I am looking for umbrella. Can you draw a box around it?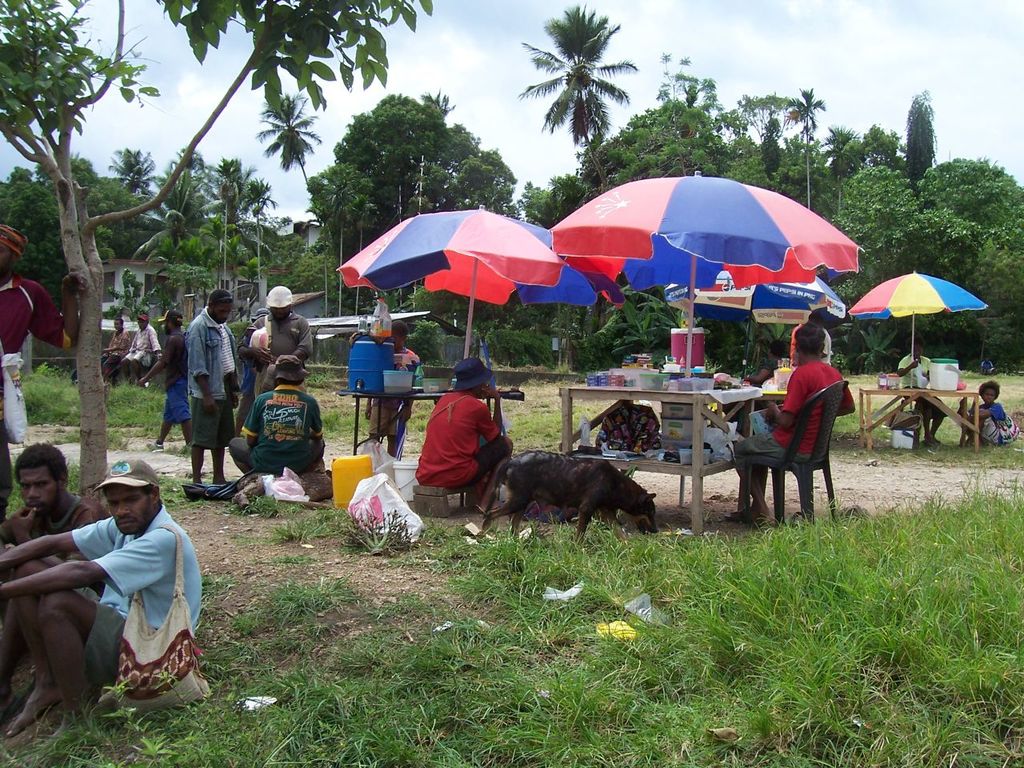
Sure, the bounding box is detection(334, 206, 622, 362).
